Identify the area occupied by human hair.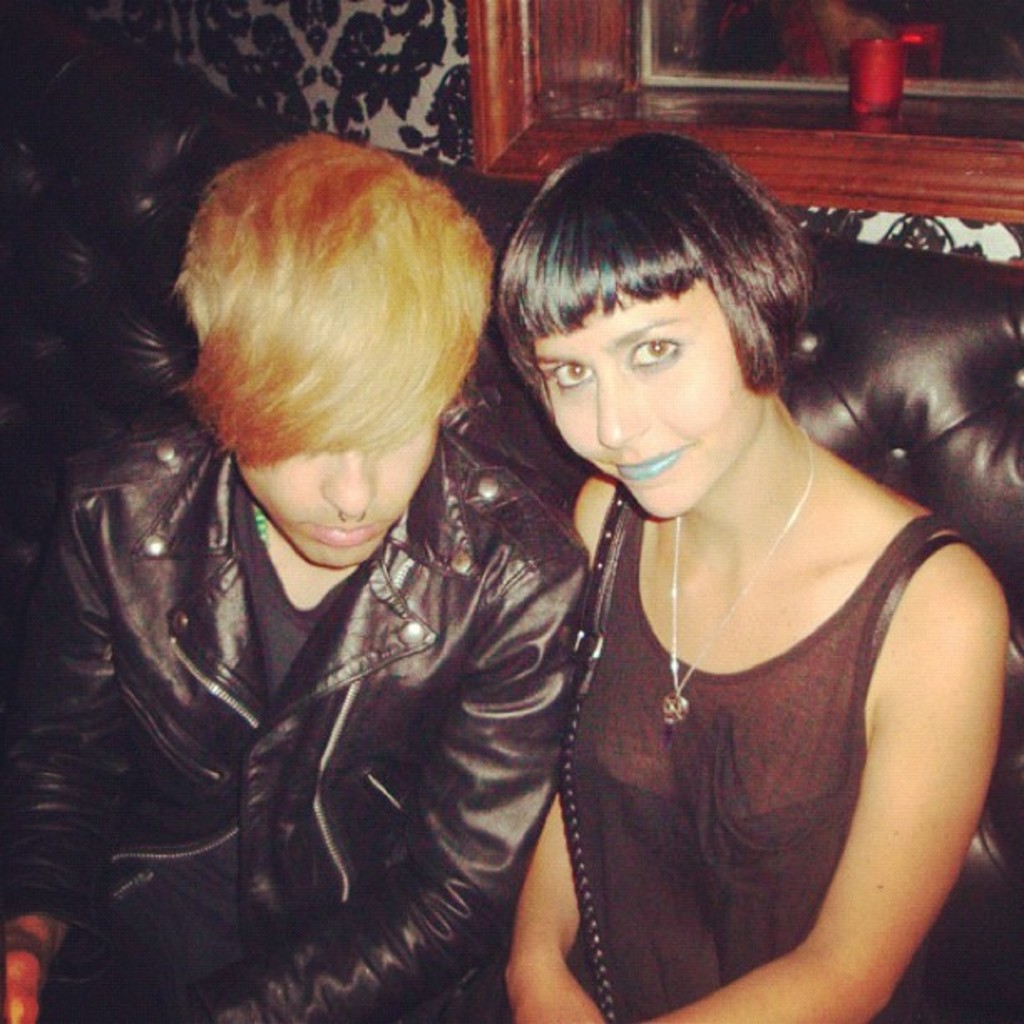
Area: bbox=[499, 125, 815, 383].
